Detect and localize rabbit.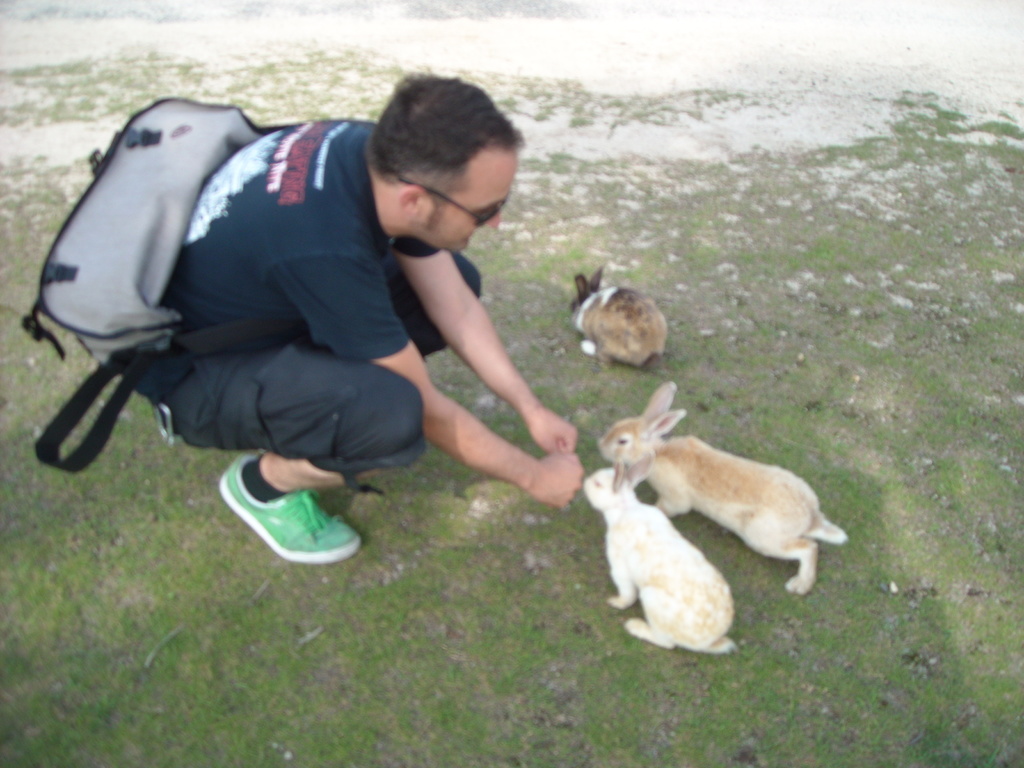
Localized at pyautogui.locateOnScreen(579, 466, 737, 651).
